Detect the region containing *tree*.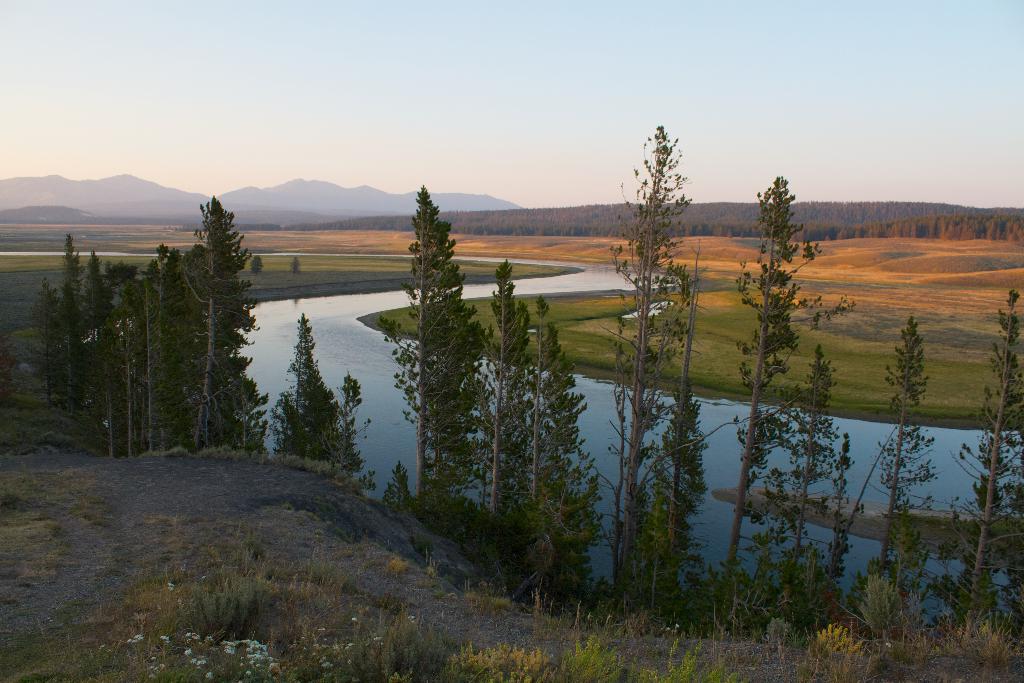
[x1=930, y1=286, x2=1023, y2=639].
